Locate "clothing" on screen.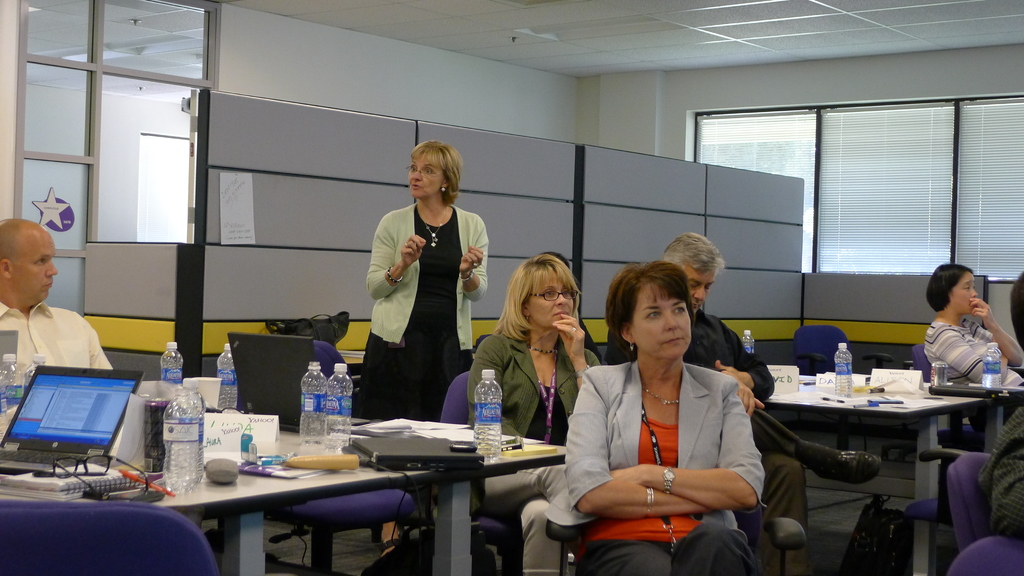
On screen at <box>527,276,574,333</box>.
